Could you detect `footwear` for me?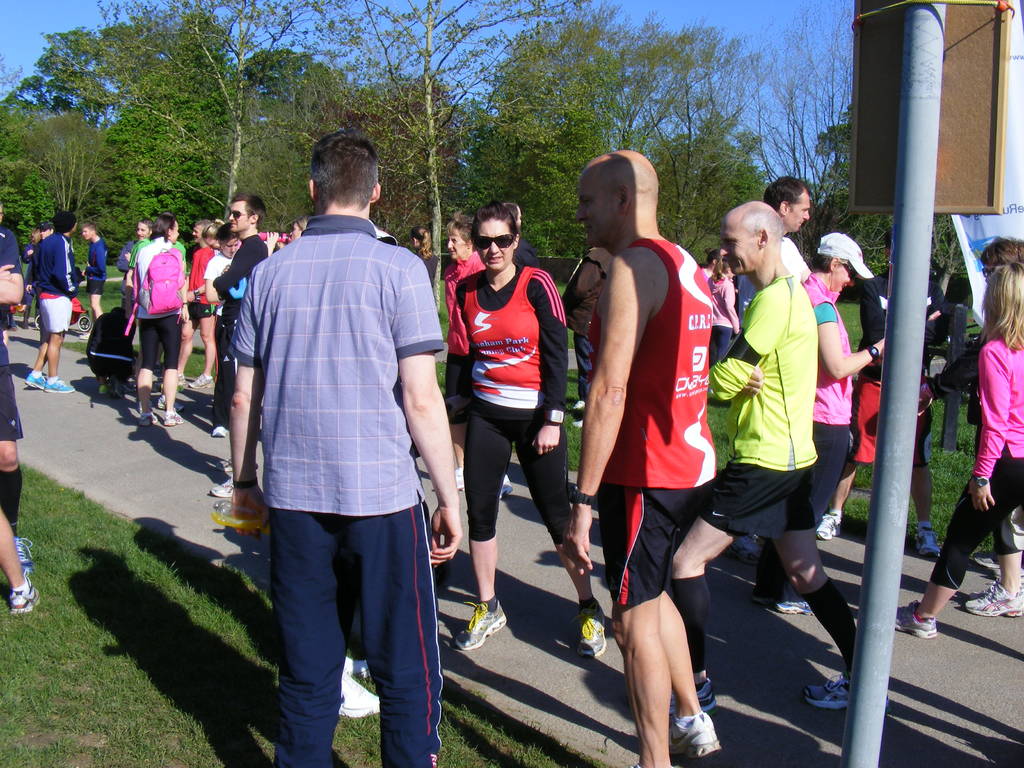
Detection result: BBox(570, 399, 587, 413).
